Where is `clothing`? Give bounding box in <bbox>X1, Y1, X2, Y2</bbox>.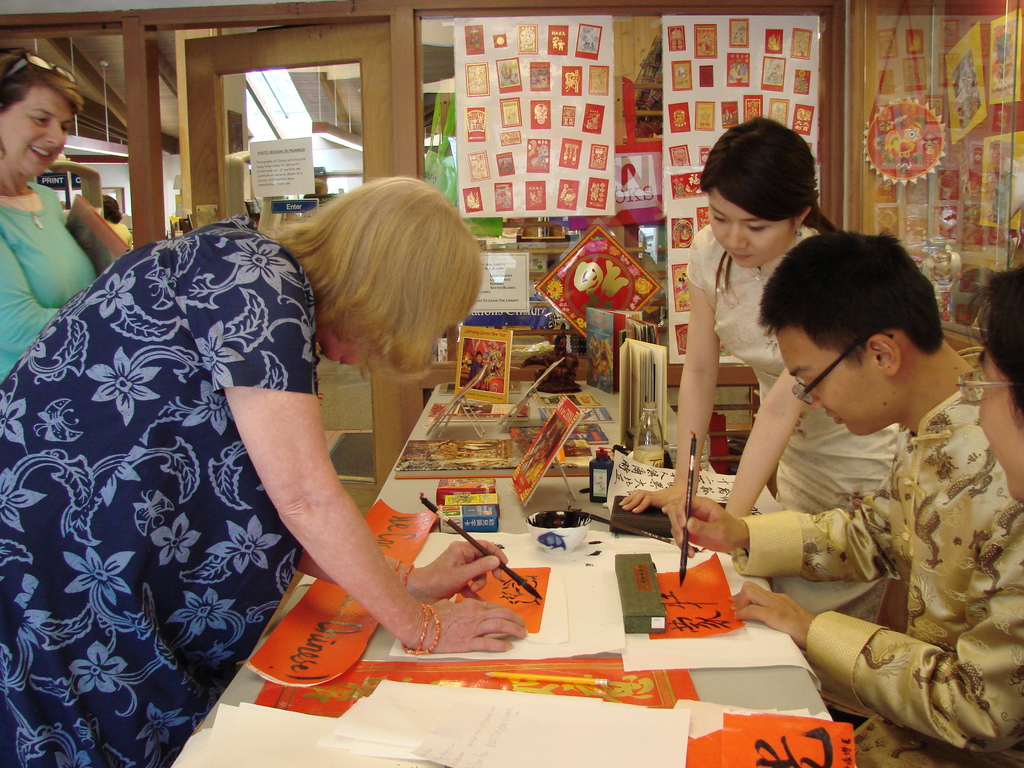
<bbox>470, 361, 484, 387</bbox>.
